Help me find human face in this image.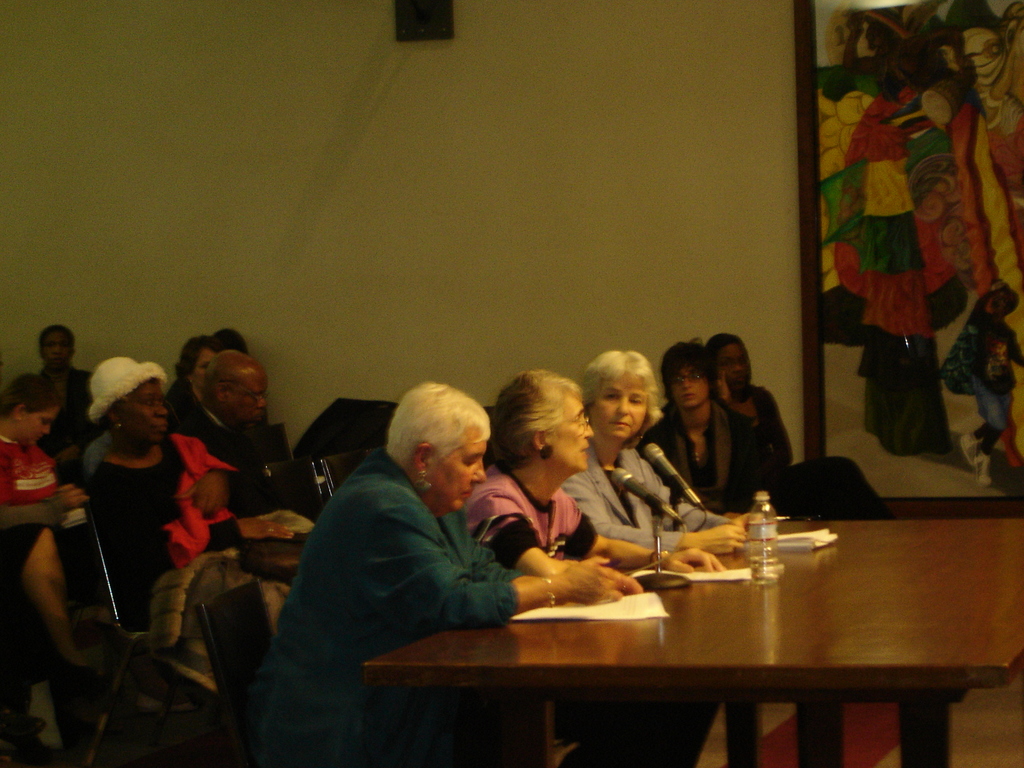
Found it: box(227, 365, 266, 426).
